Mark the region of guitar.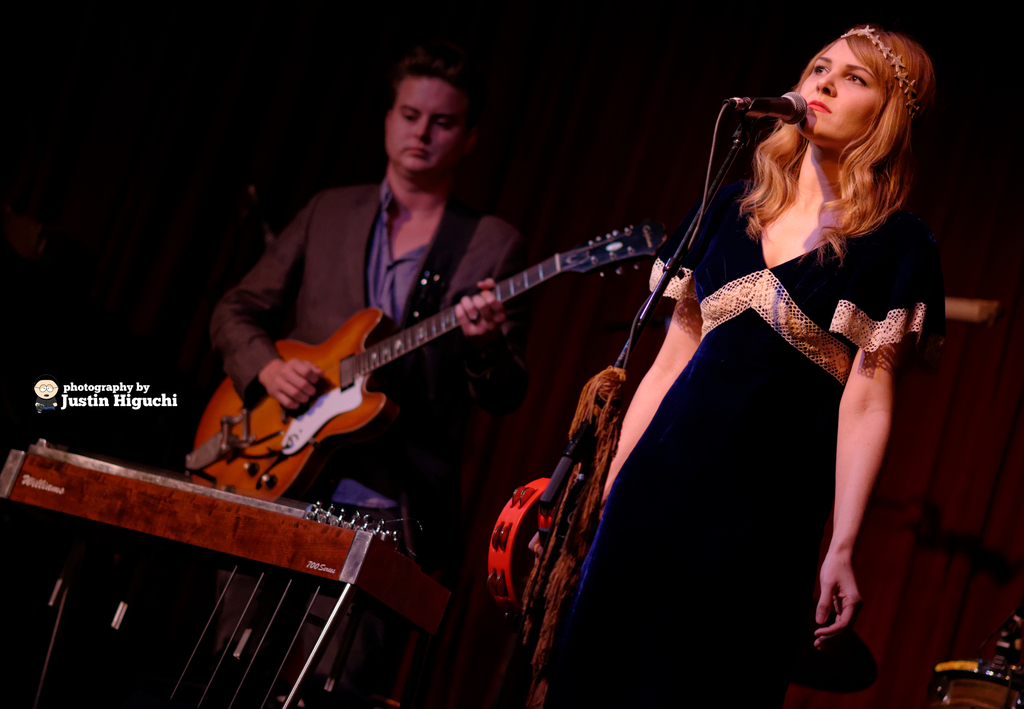
Region: bbox(173, 204, 732, 501).
